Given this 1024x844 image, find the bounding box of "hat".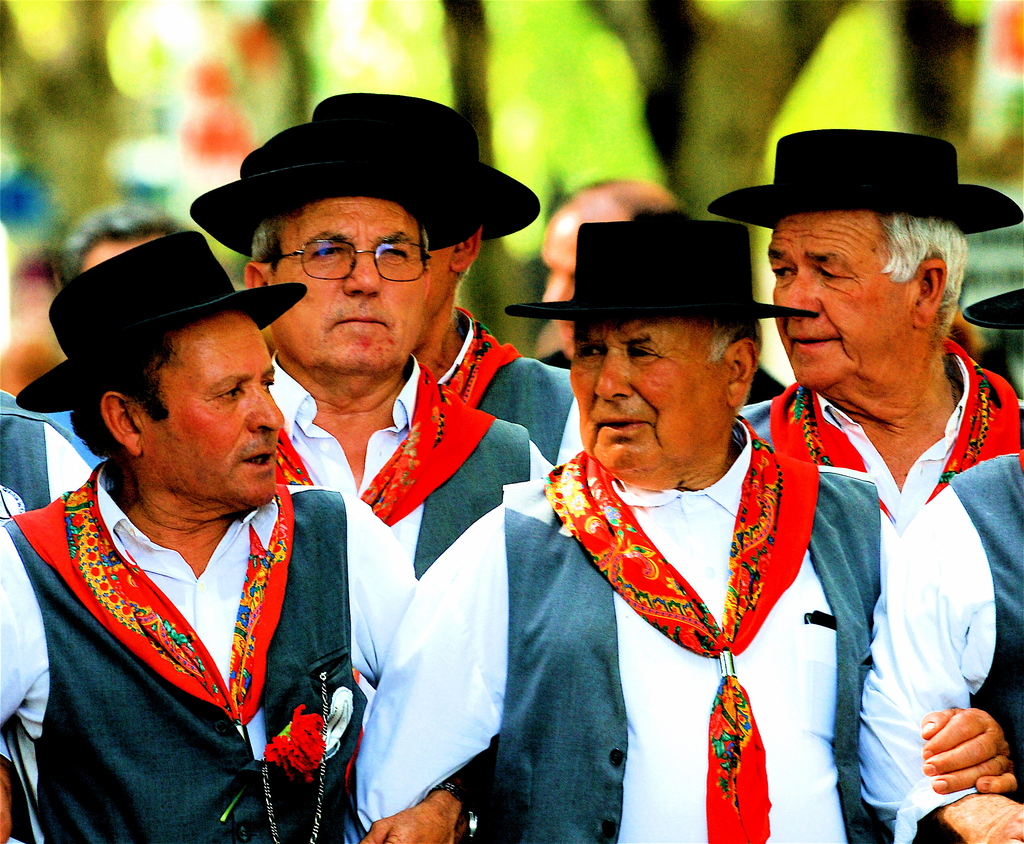
crop(961, 283, 1023, 329).
